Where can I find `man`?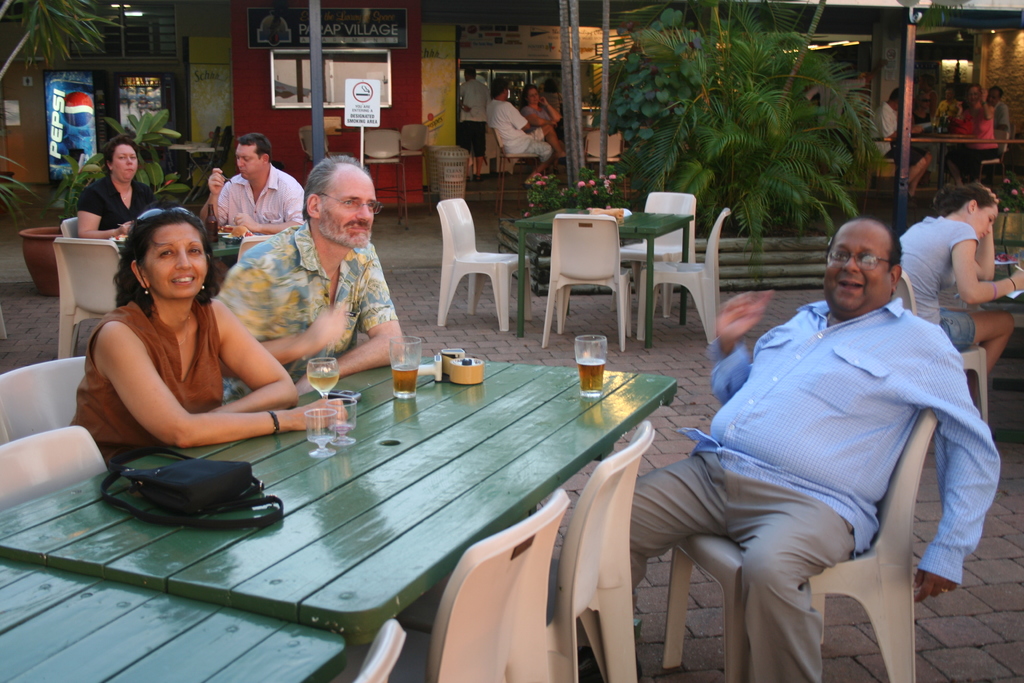
You can find it at box(669, 156, 978, 673).
